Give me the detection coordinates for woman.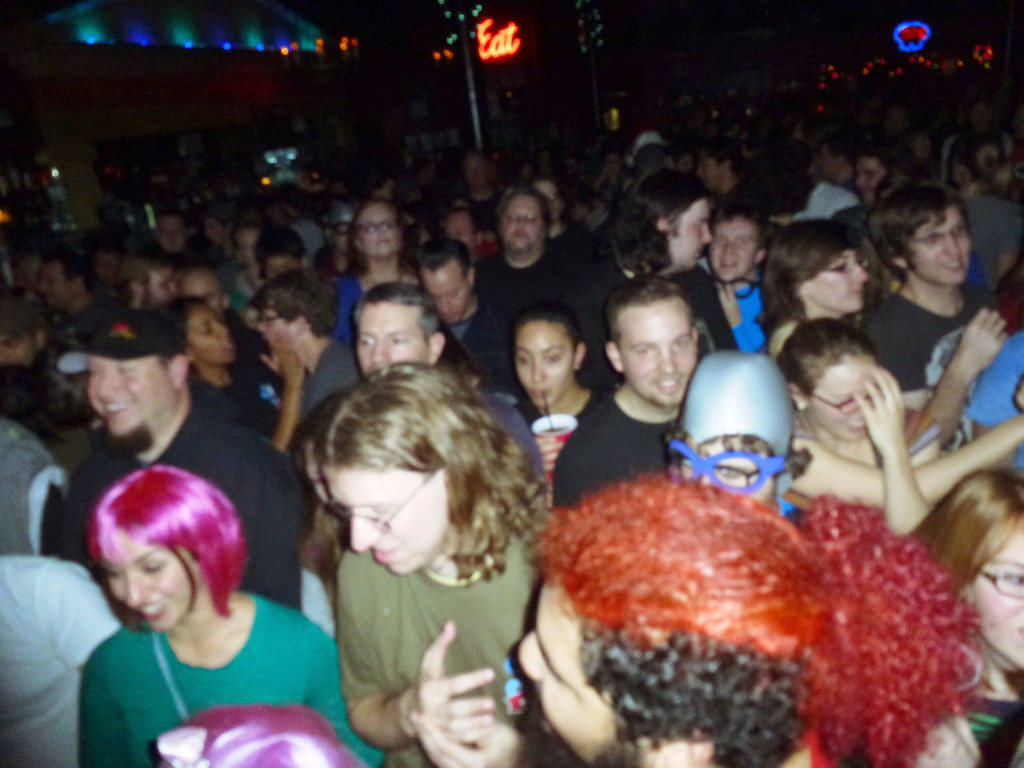
(759,321,948,543).
